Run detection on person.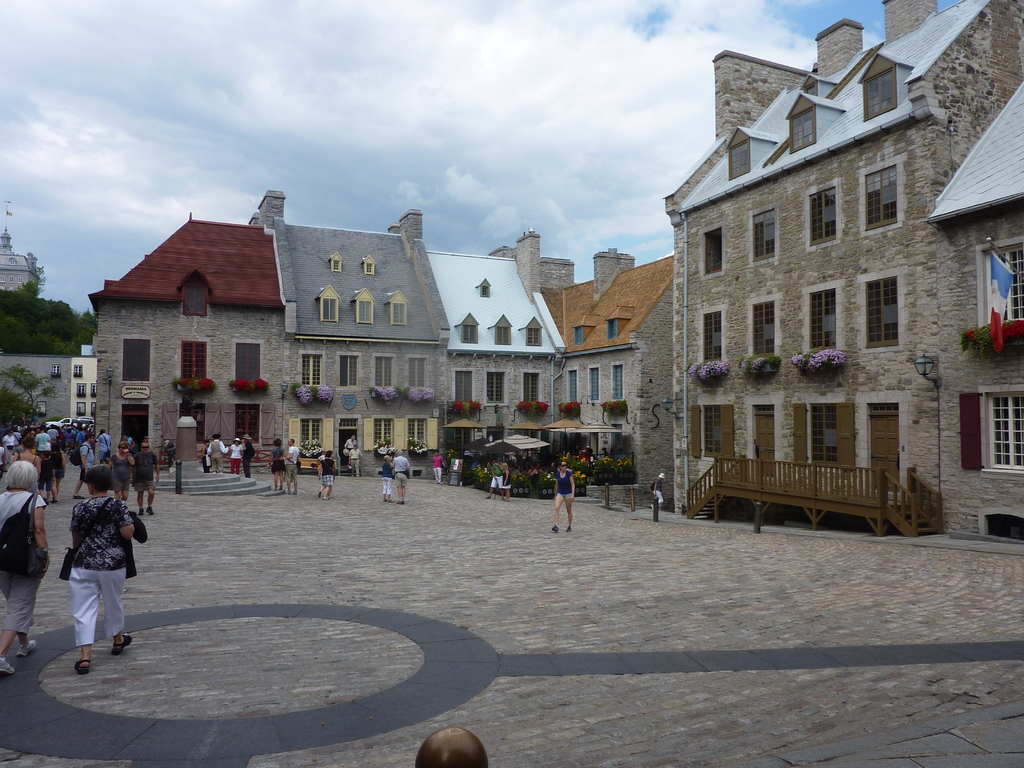
Result: x1=212, y1=433, x2=228, y2=475.
